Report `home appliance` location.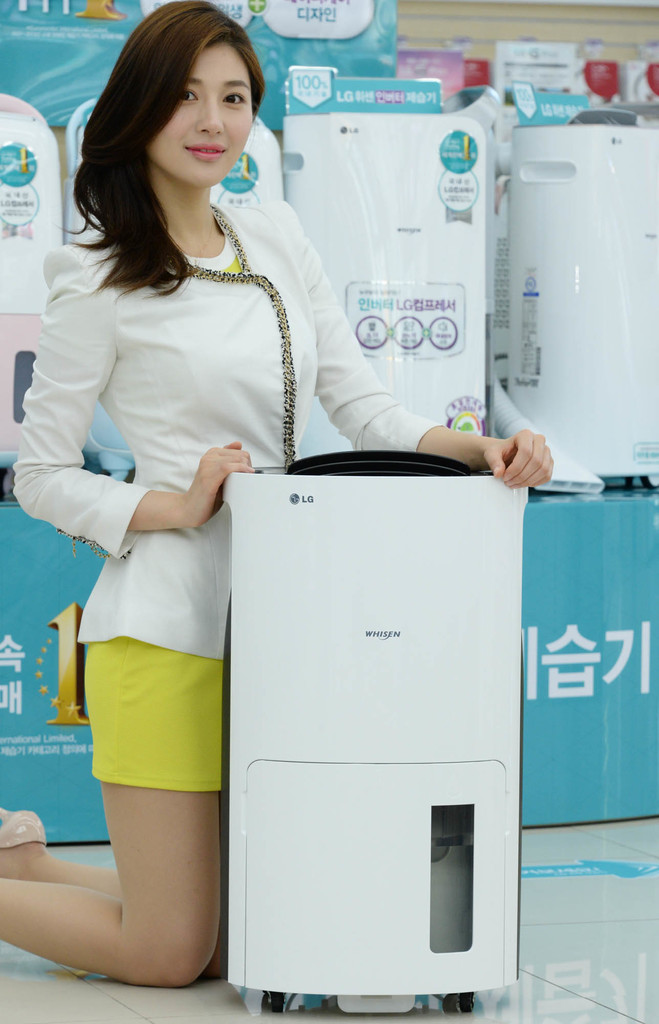
Report: bbox=(280, 71, 490, 461).
